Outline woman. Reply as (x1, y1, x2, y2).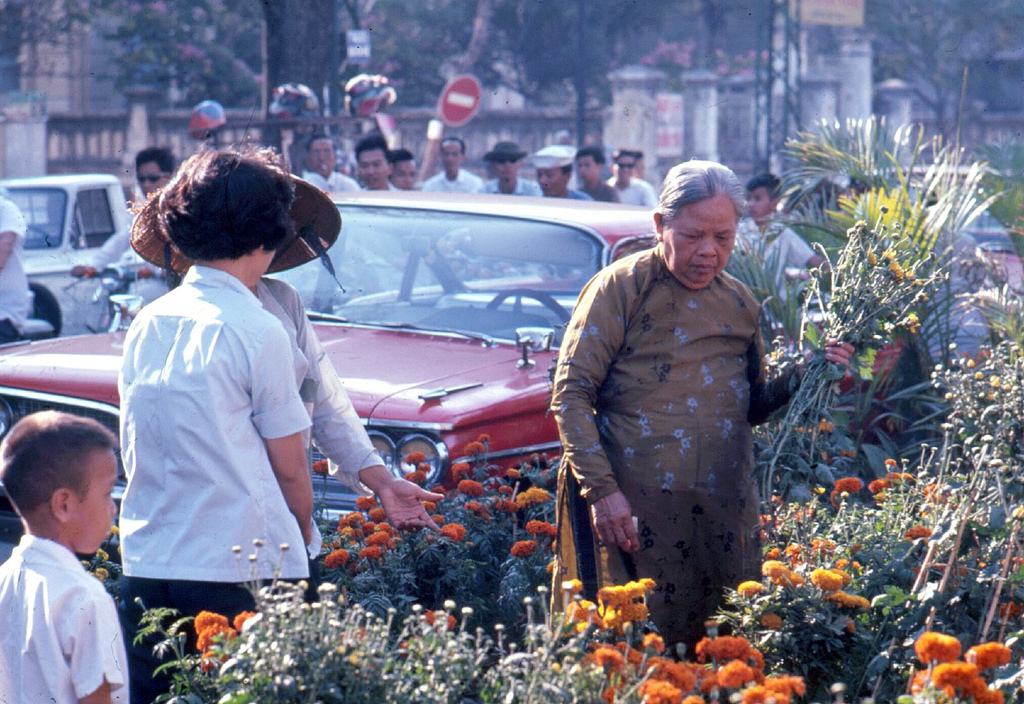
(547, 156, 850, 659).
